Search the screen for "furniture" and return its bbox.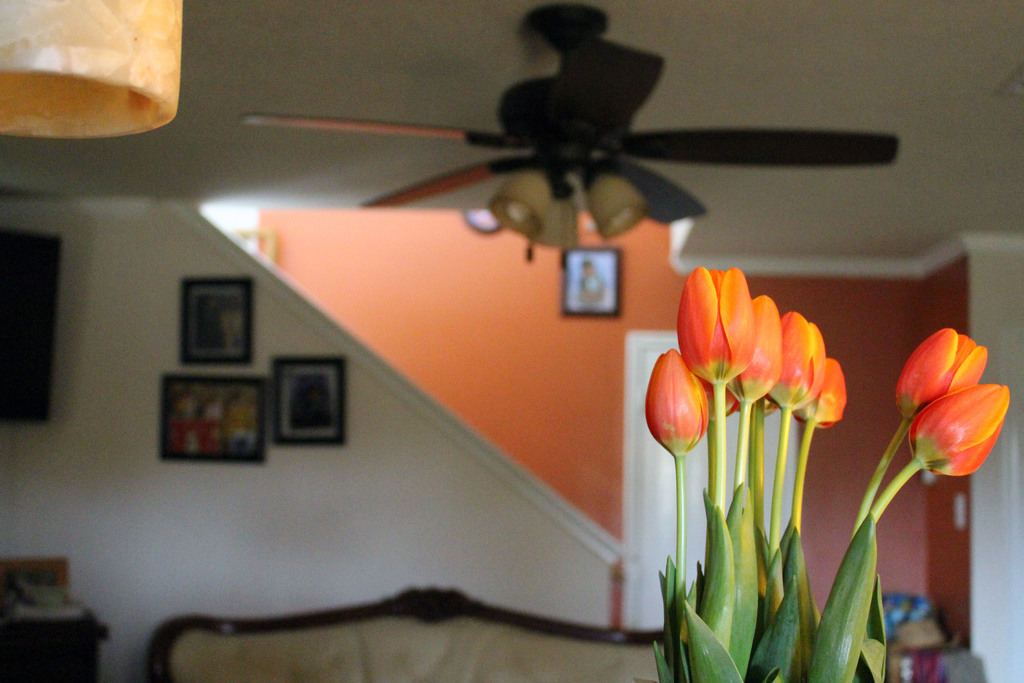
Found: BBox(0, 554, 111, 682).
